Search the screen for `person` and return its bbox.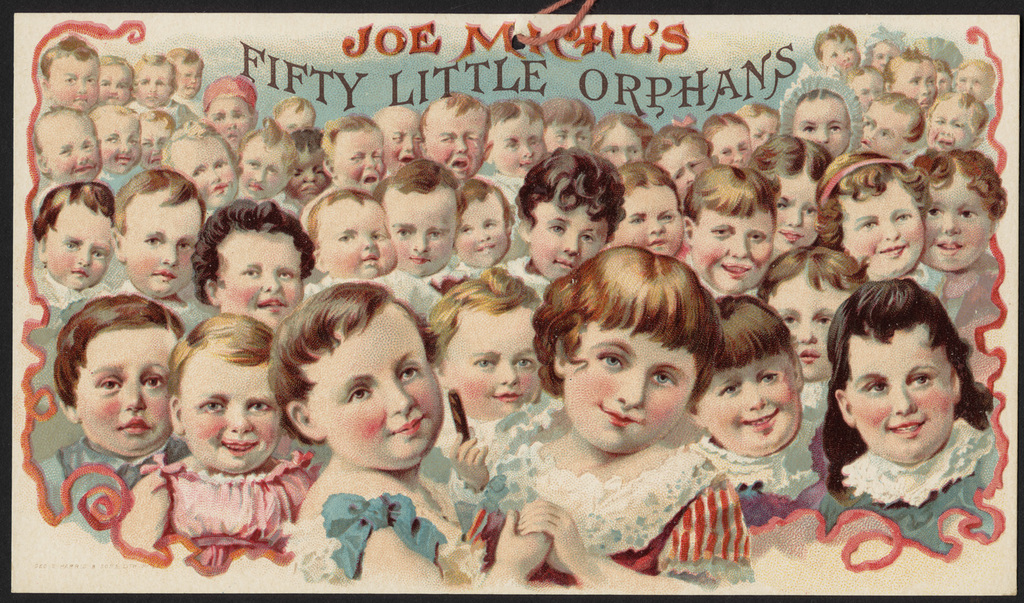
Found: [756, 239, 871, 435].
